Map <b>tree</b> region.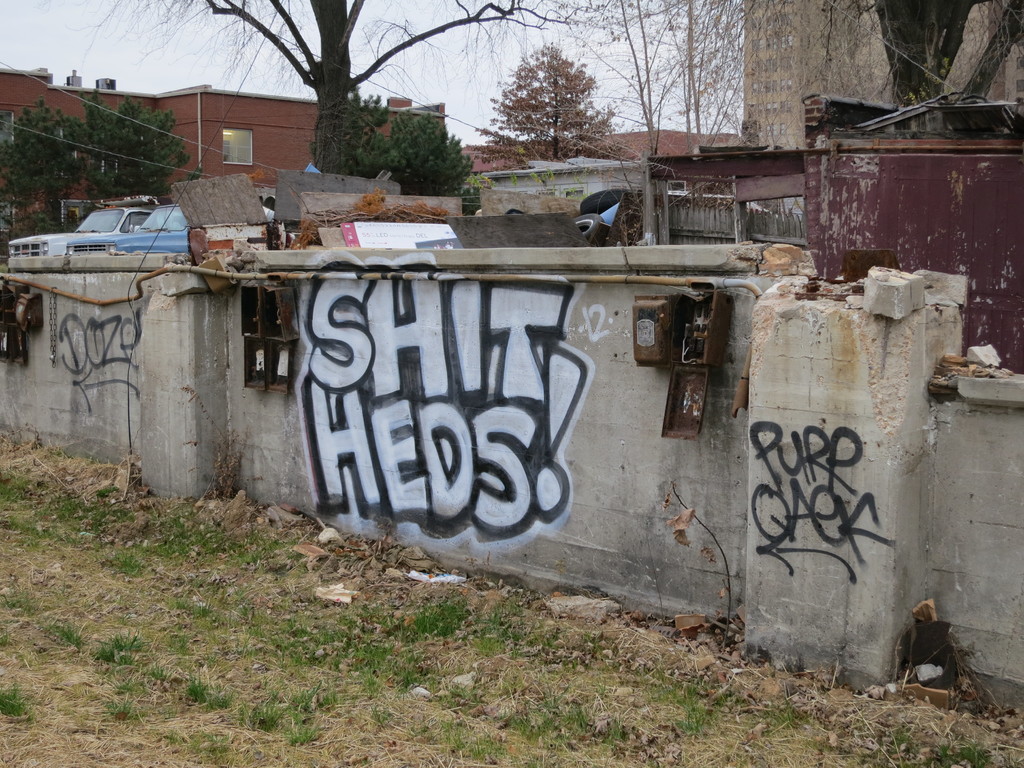
Mapped to 342 84 483 228.
